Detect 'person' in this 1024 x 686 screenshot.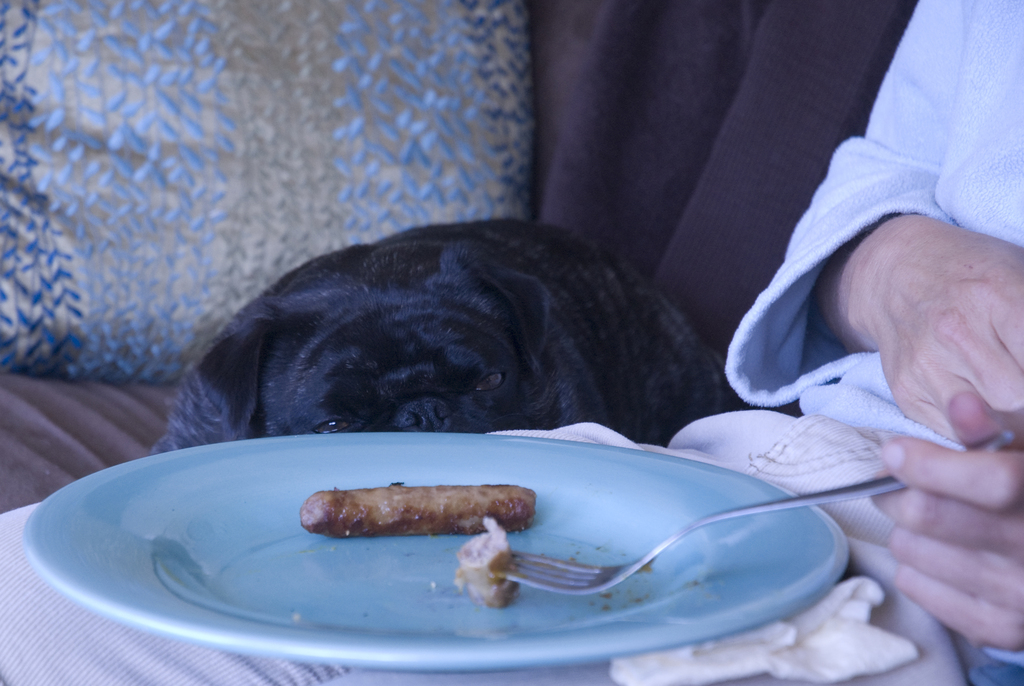
Detection: region(729, 0, 1023, 685).
